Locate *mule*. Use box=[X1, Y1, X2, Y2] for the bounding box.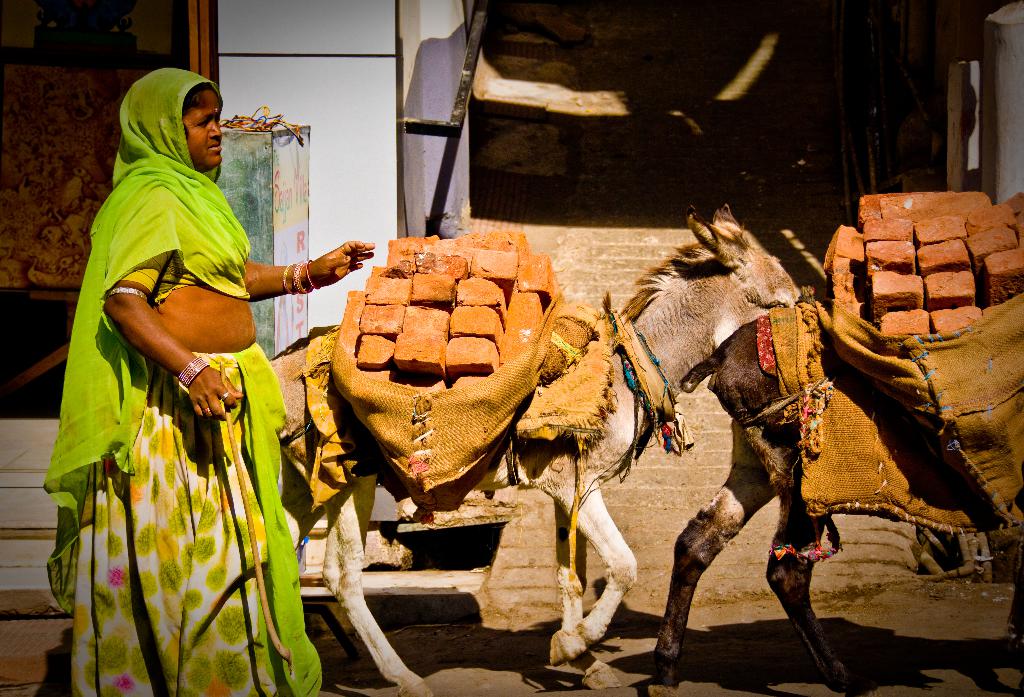
box=[648, 313, 1023, 696].
